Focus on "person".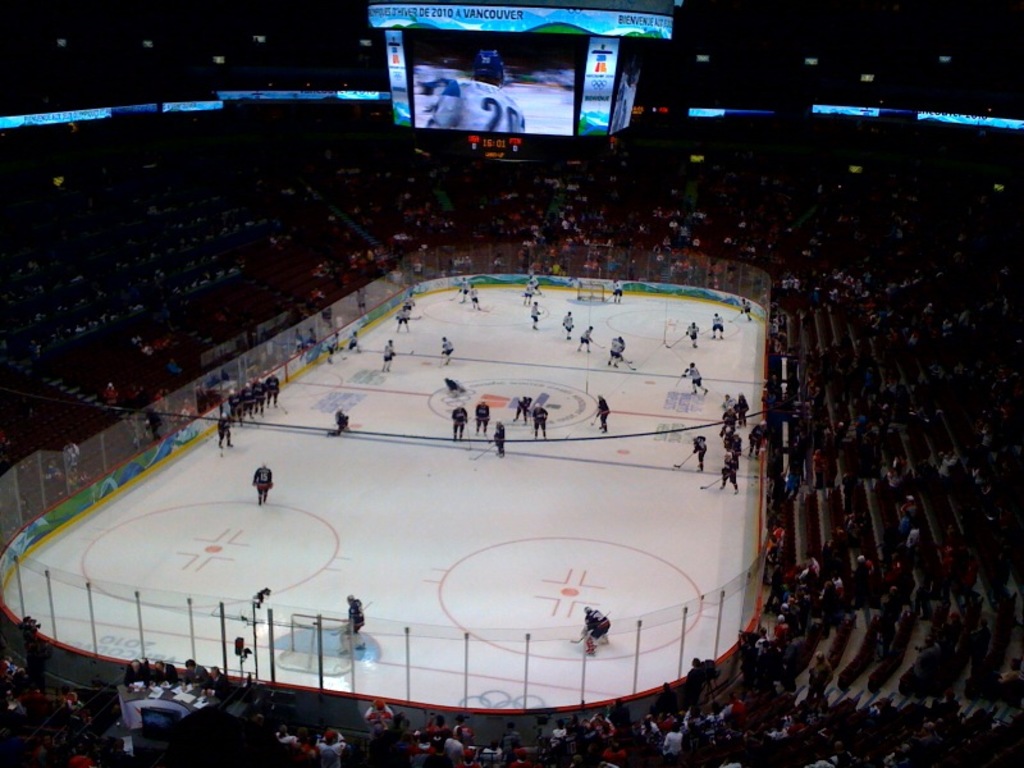
Focused at bbox(608, 338, 621, 365).
